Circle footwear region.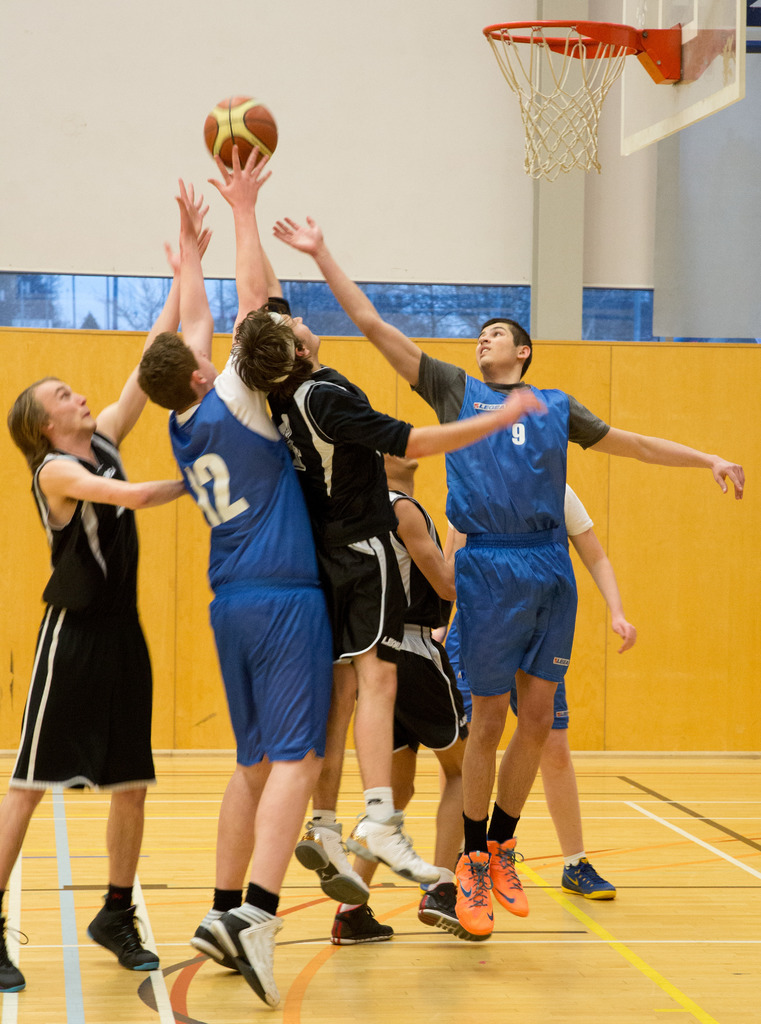
Region: left=289, top=822, right=372, bottom=906.
